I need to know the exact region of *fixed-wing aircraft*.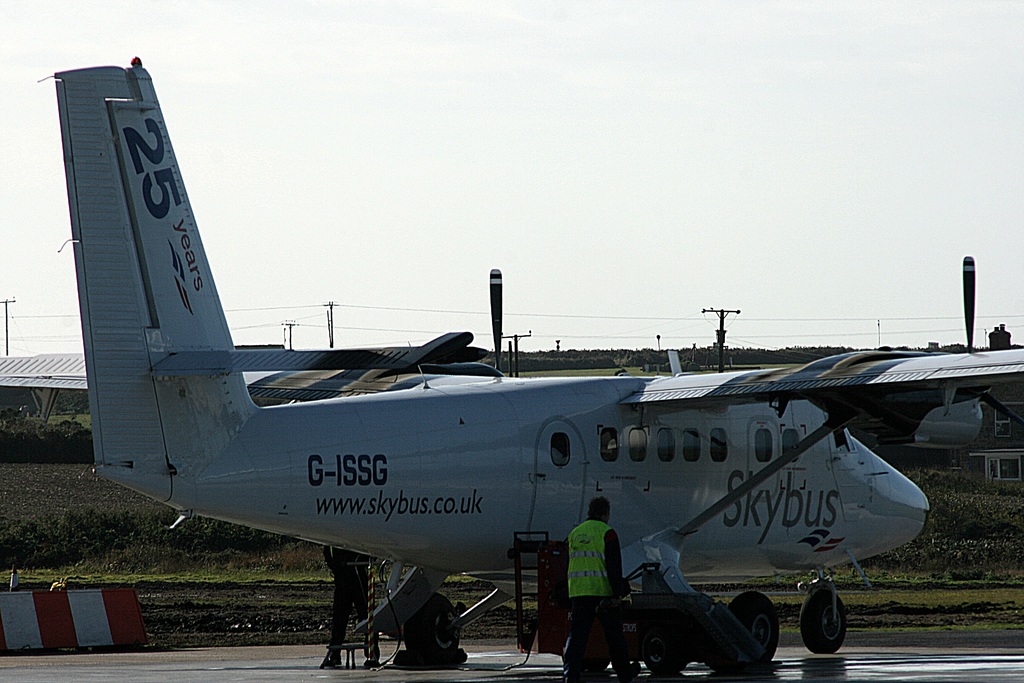
Region: crop(28, 57, 1018, 655).
